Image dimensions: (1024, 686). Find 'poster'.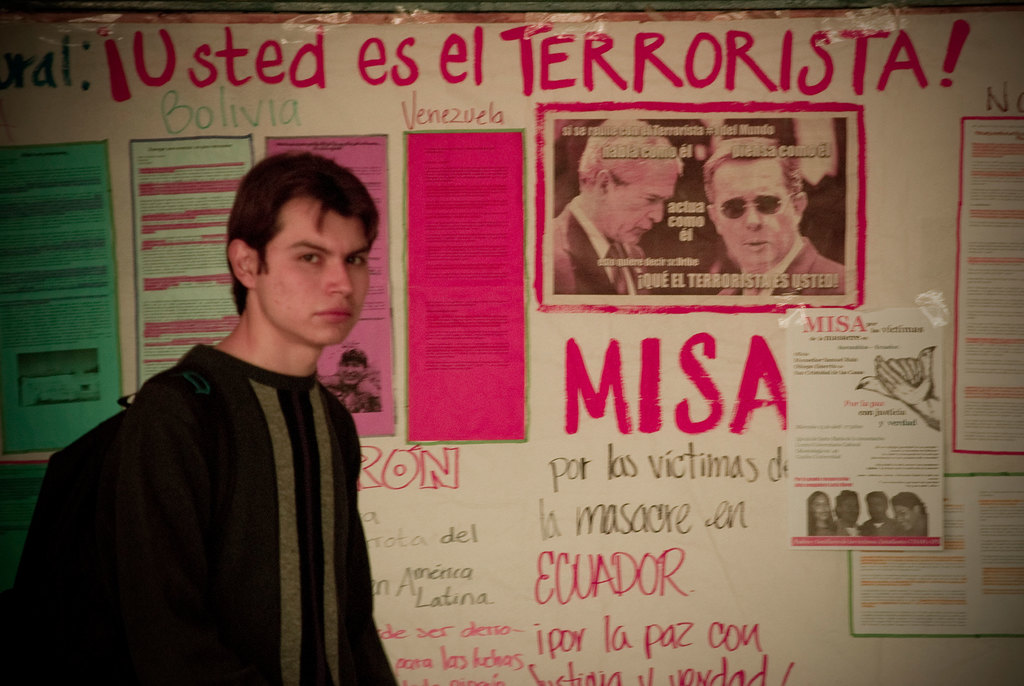
locate(849, 471, 1023, 640).
